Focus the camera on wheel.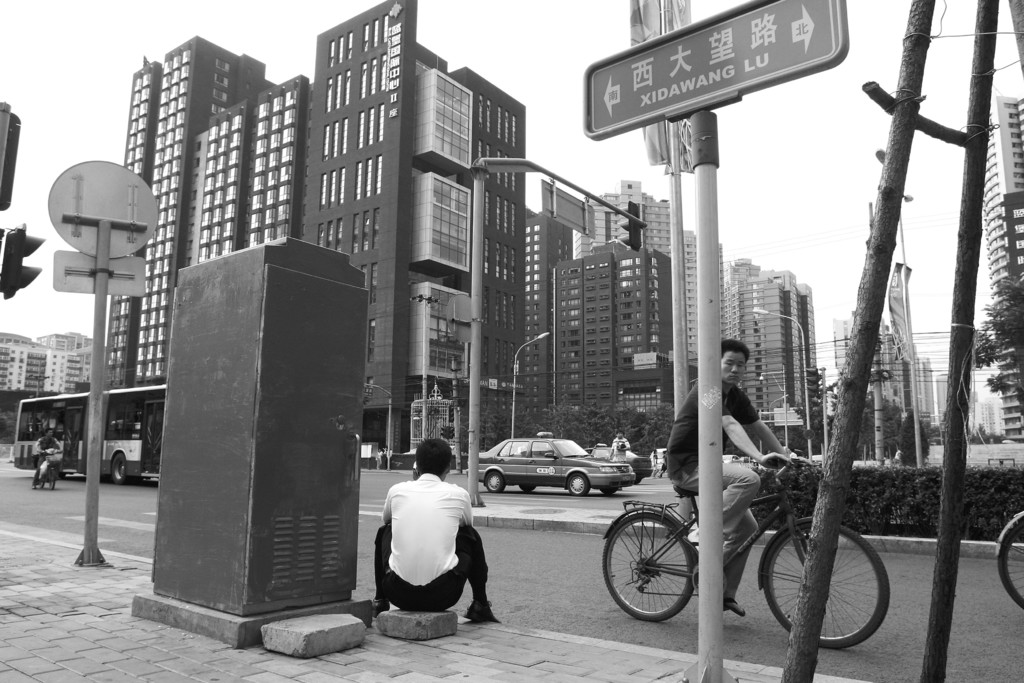
Focus region: <bbox>110, 448, 139, 487</bbox>.
